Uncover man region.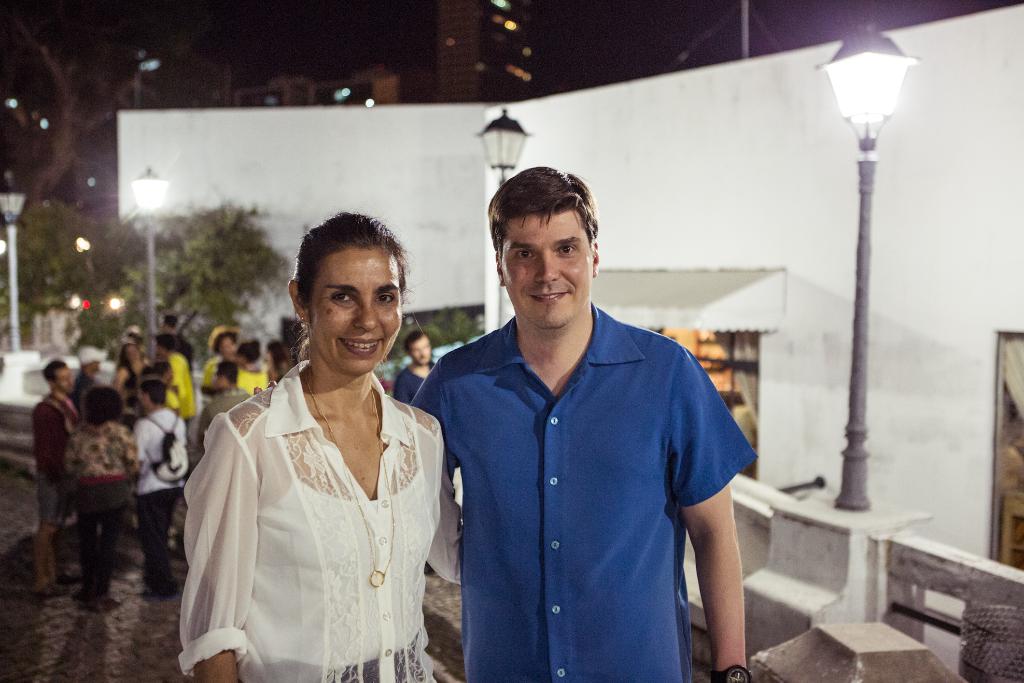
Uncovered: left=130, top=381, right=190, bottom=602.
